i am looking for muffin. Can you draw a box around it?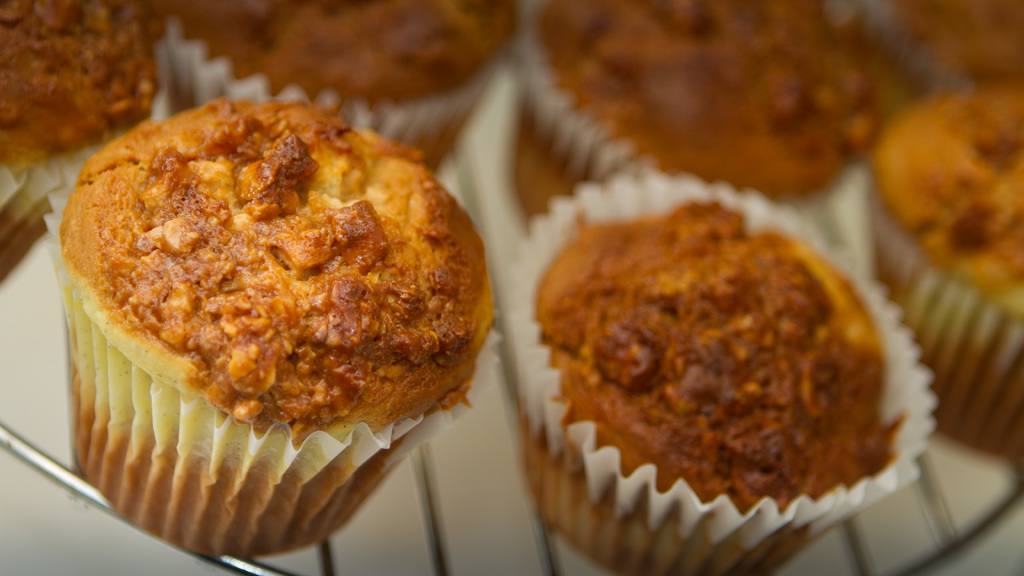
Sure, the bounding box is select_region(499, 167, 941, 575).
